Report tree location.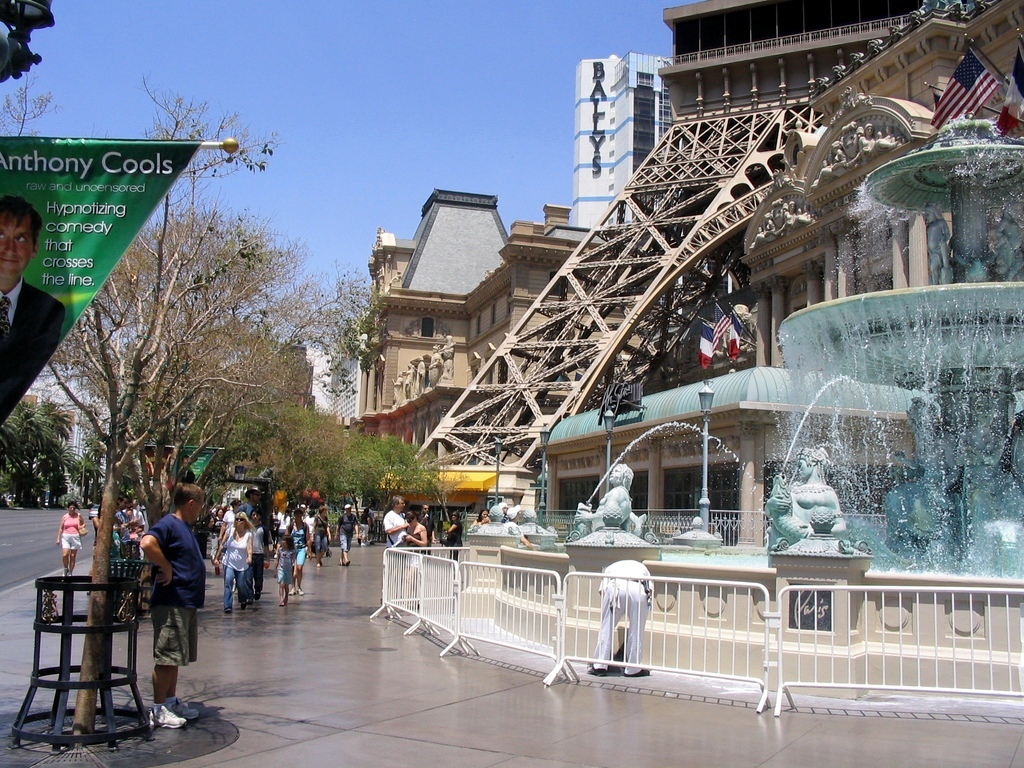
Report: bbox(51, 225, 277, 540).
